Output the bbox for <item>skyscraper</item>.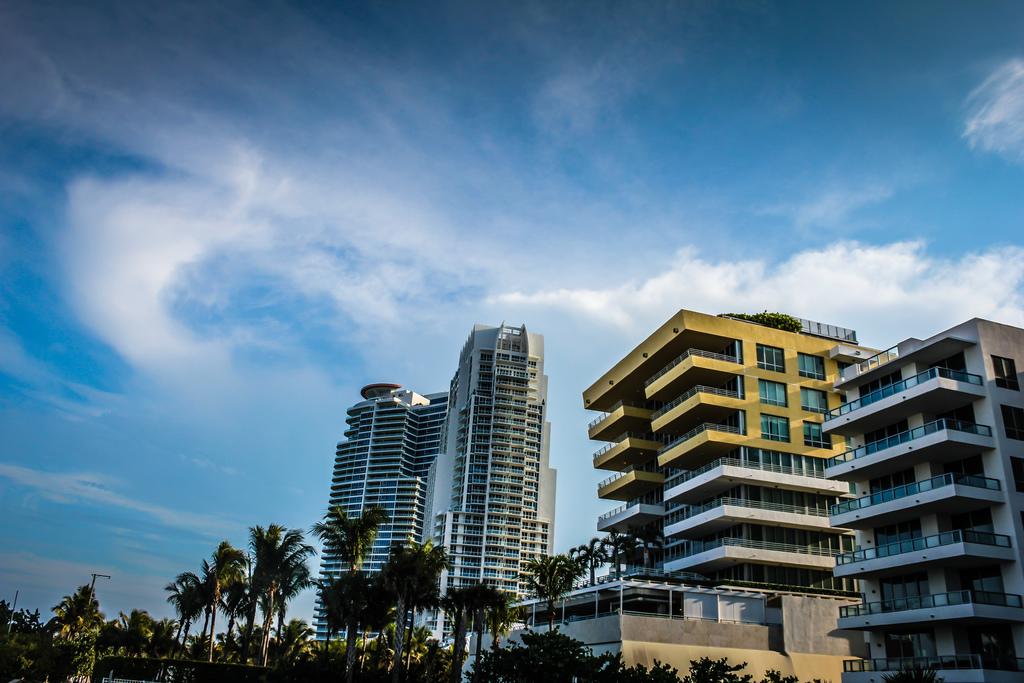
pyautogui.locateOnScreen(317, 351, 447, 591).
